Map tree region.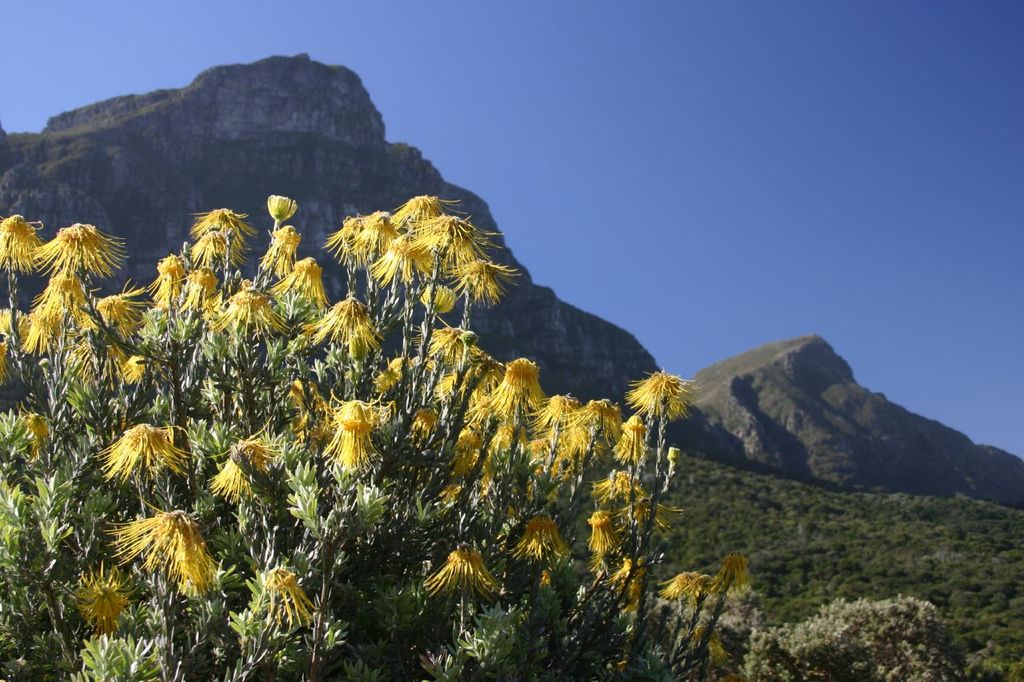
Mapped to rect(0, 193, 750, 681).
